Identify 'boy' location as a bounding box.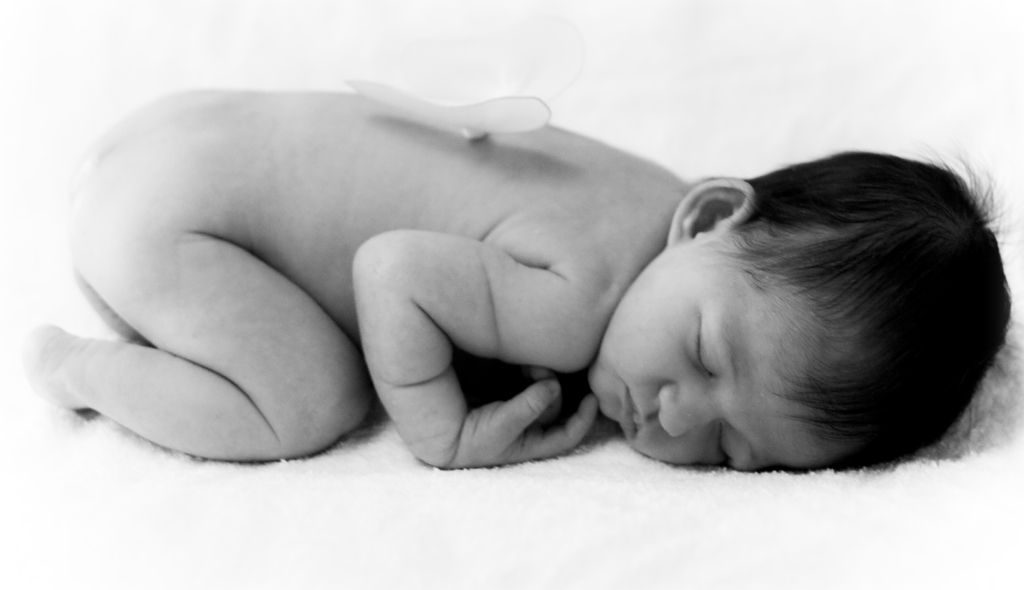
x1=55 y1=30 x2=892 y2=465.
